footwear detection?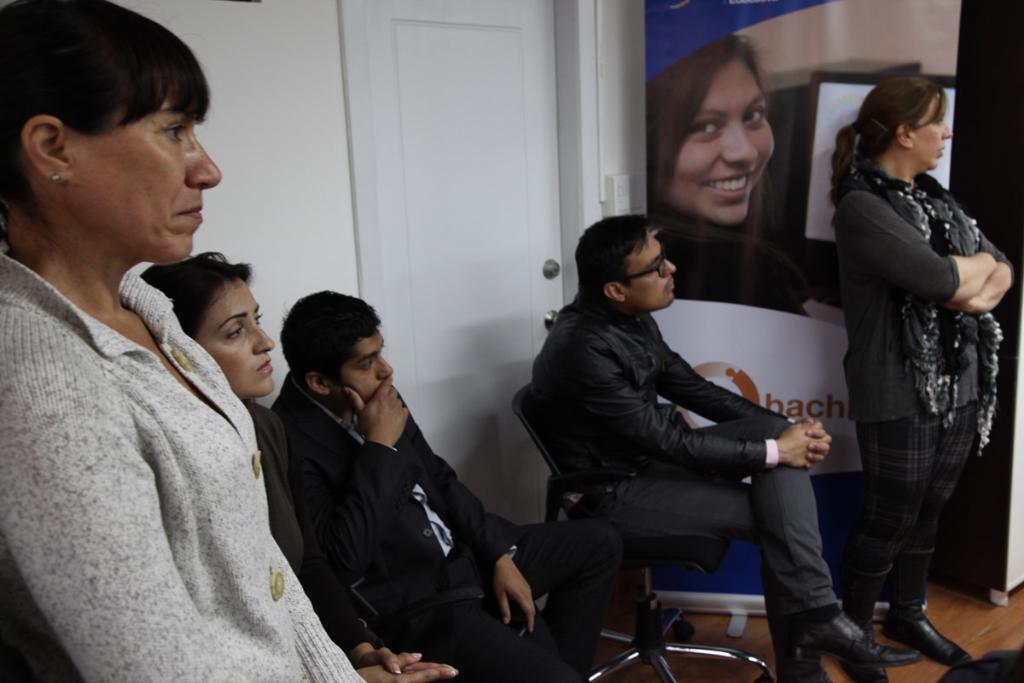
left=876, top=589, right=958, bottom=672
